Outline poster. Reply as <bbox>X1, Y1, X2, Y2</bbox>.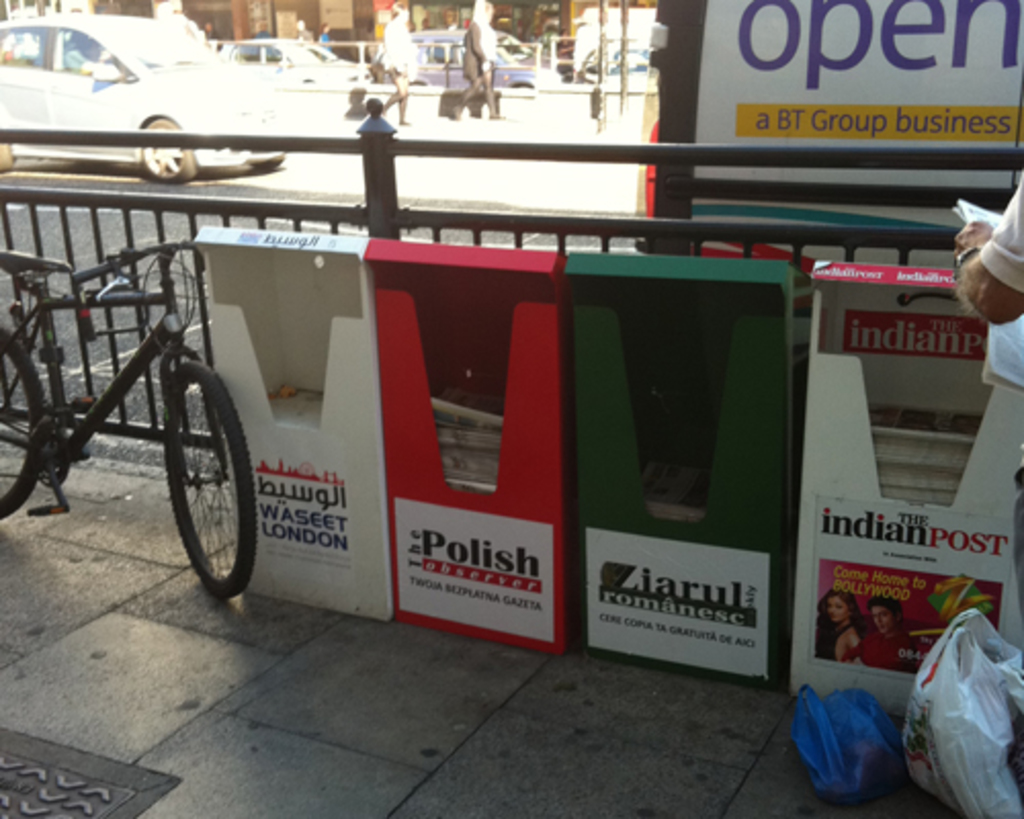
<bbox>807, 495, 1022, 688</bbox>.
